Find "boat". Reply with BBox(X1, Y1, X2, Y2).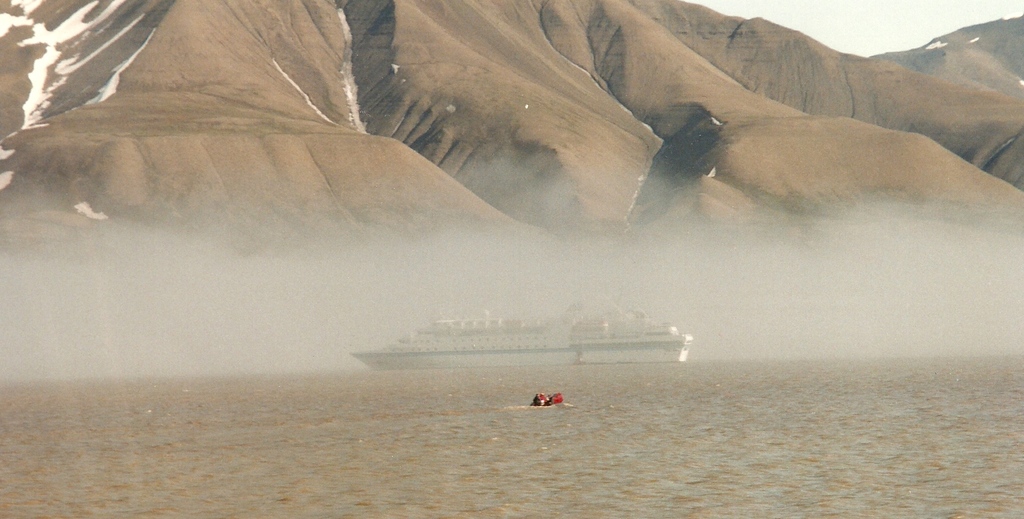
BBox(327, 290, 709, 385).
